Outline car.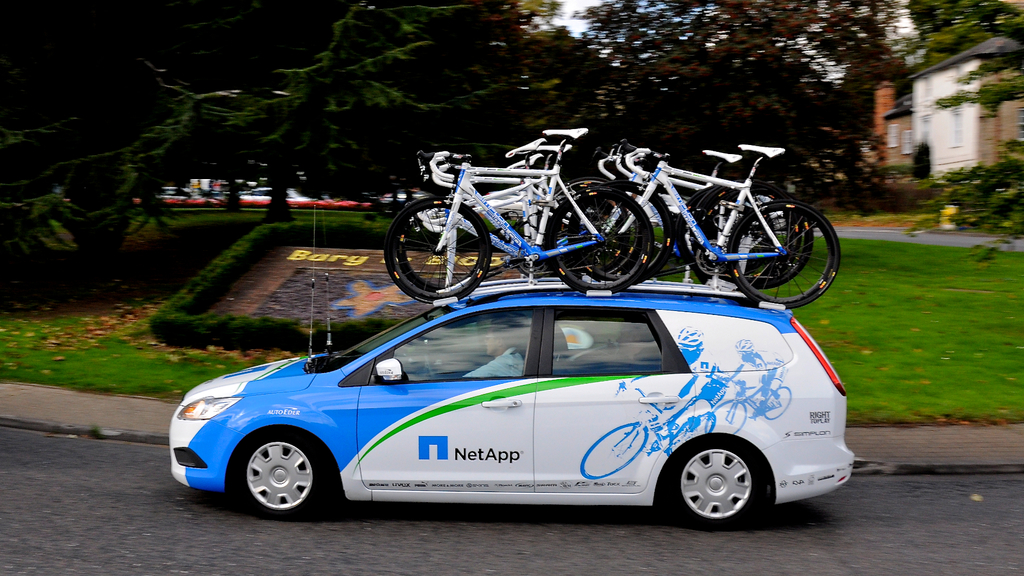
Outline: 172:283:852:528.
